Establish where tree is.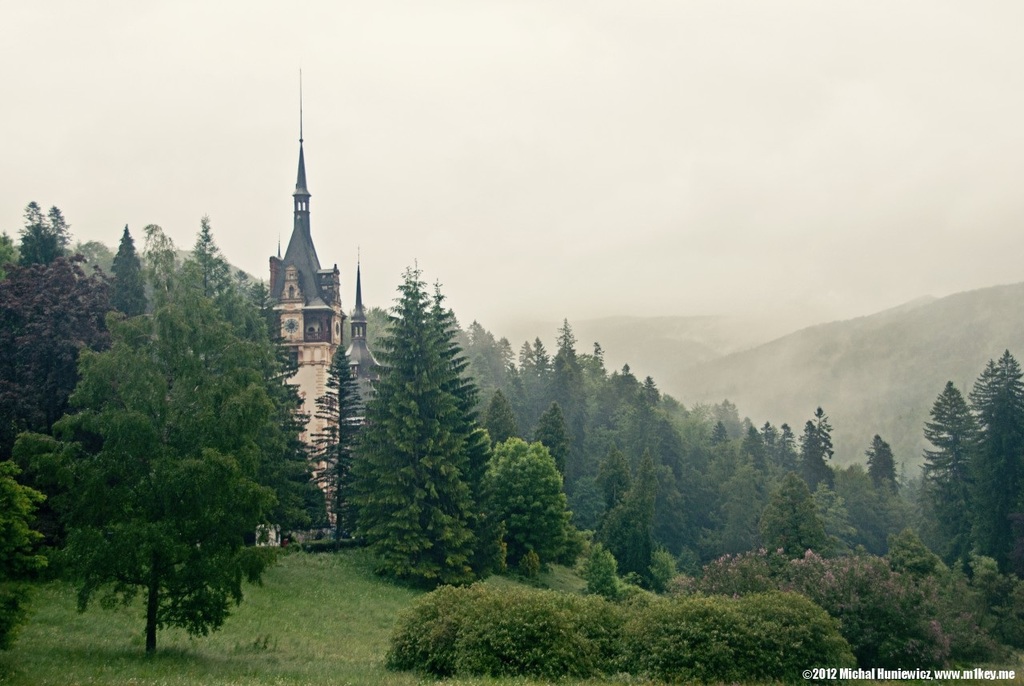
Established at [x1=773, y1=406, x2=808, y2=485].
